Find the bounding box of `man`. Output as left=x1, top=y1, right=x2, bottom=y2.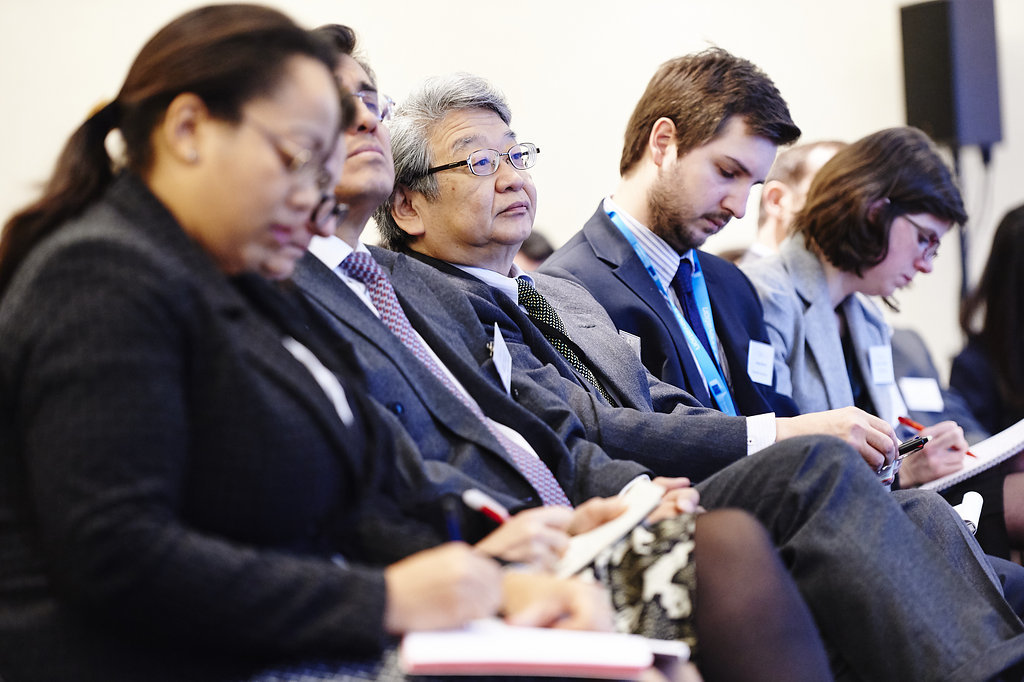
left=534, top=38, right=1022, bottom=570.
